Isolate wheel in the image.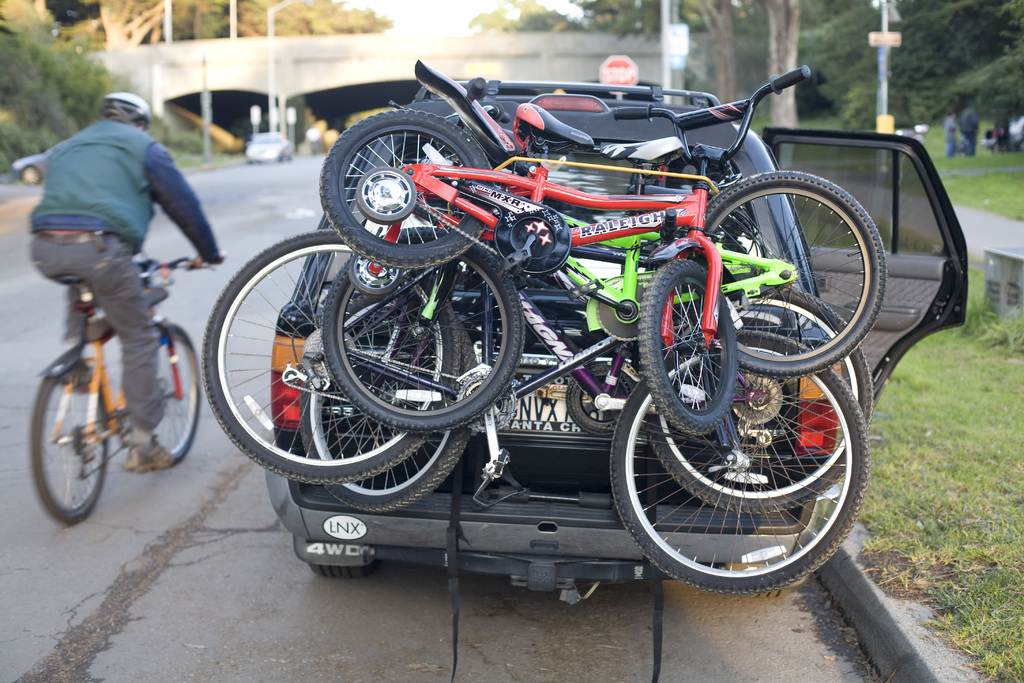
Isolated region: detection(323, 224, 524, 435).
